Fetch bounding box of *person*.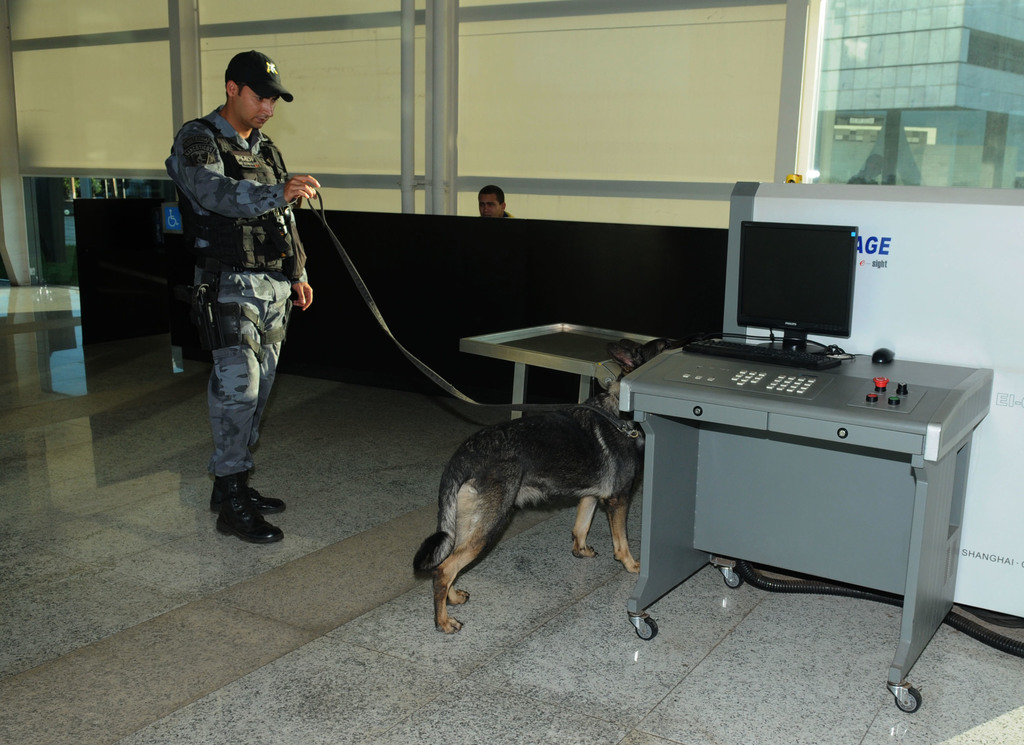
Bbox: 477/184/507/215.
